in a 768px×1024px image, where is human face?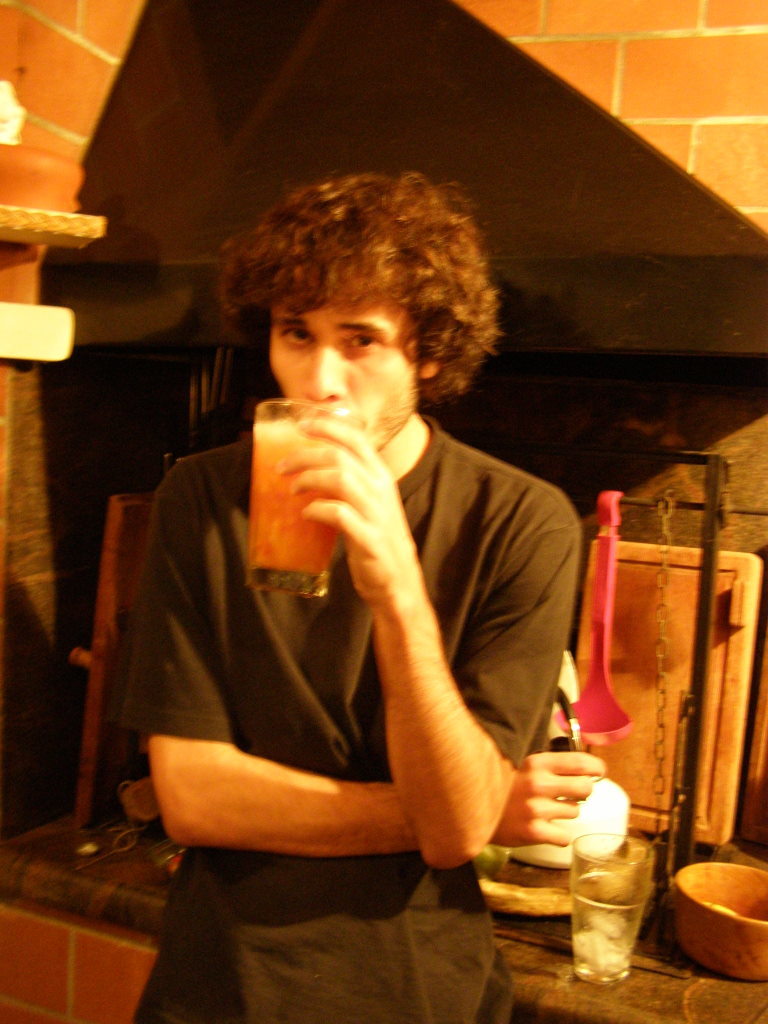
Rect(271, 285, 422, 455).
